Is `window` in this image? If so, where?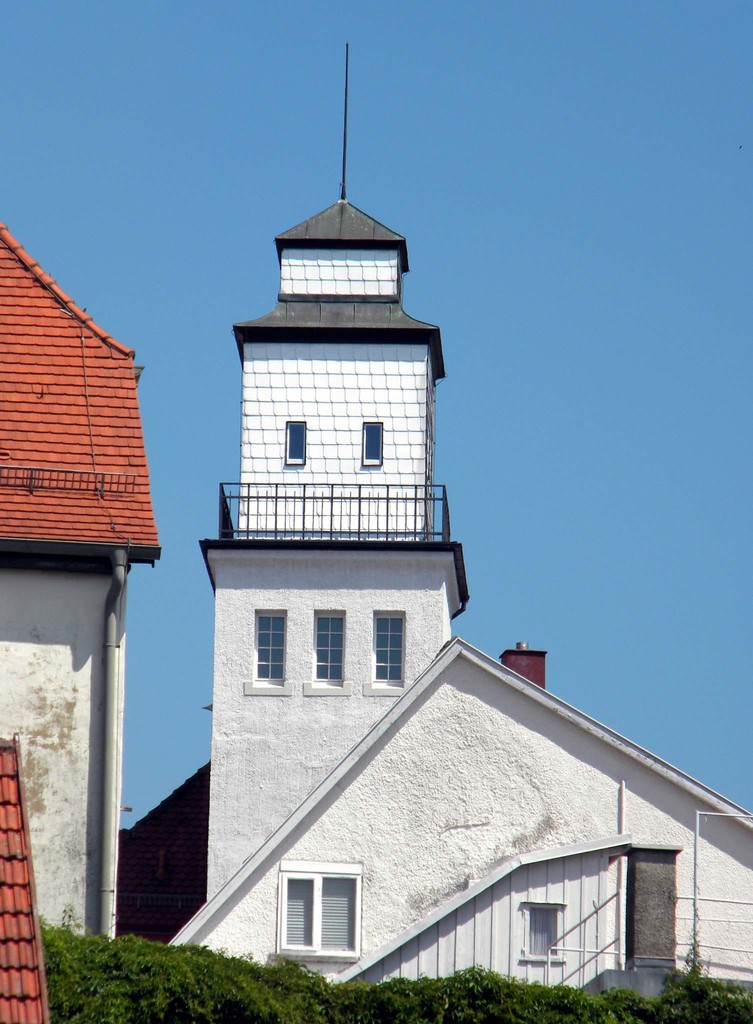
Yes, at 366, 422, 379, 462.
